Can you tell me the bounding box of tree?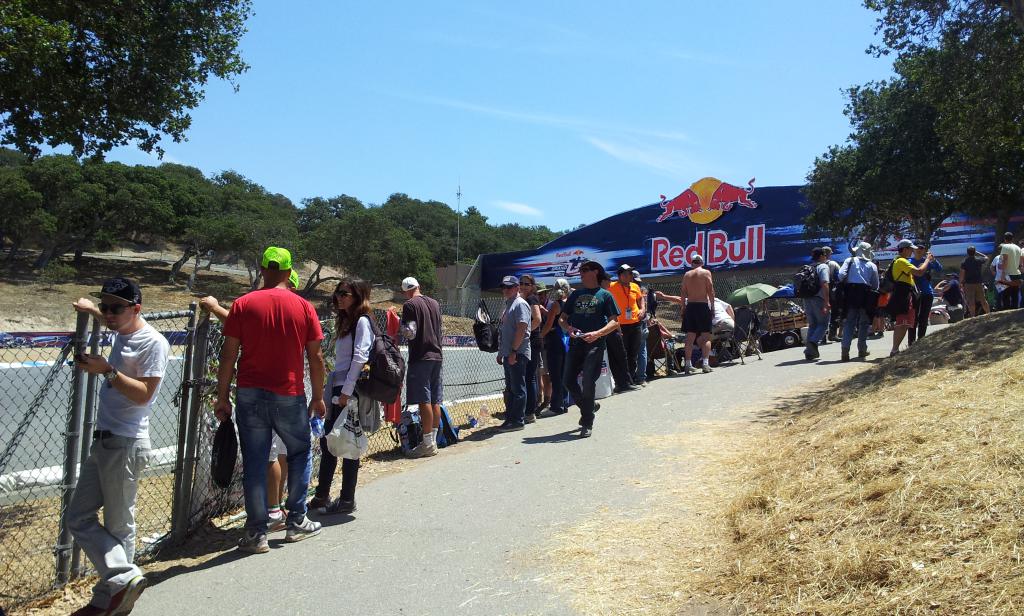
799,0,1023,222.
